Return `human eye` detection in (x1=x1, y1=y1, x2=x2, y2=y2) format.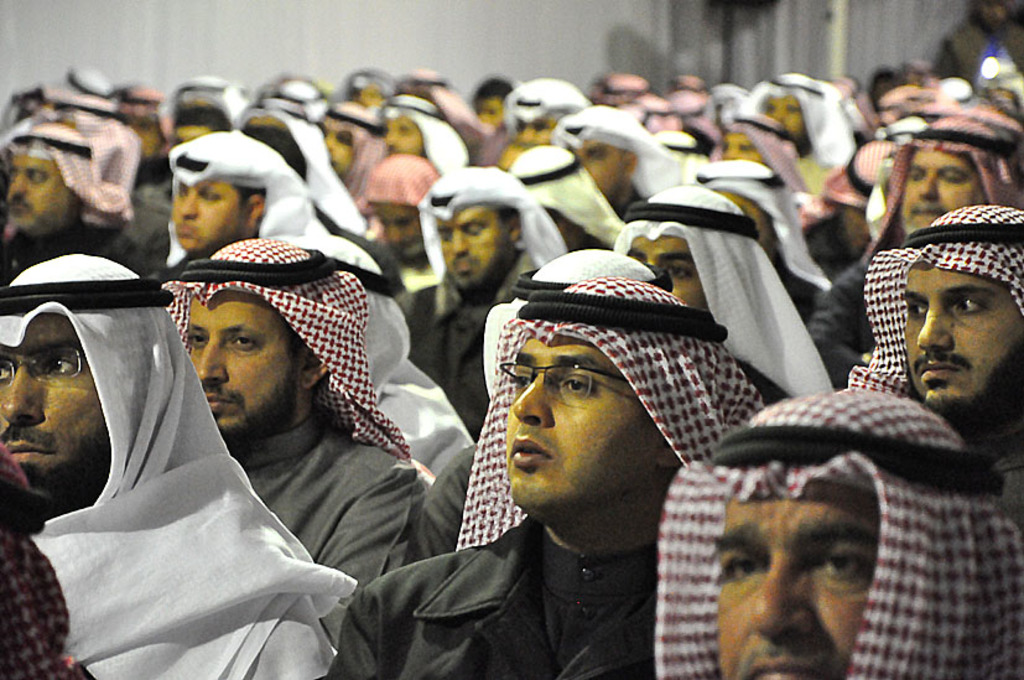
(x1=201, y1=191, x2=220, y2=199).
